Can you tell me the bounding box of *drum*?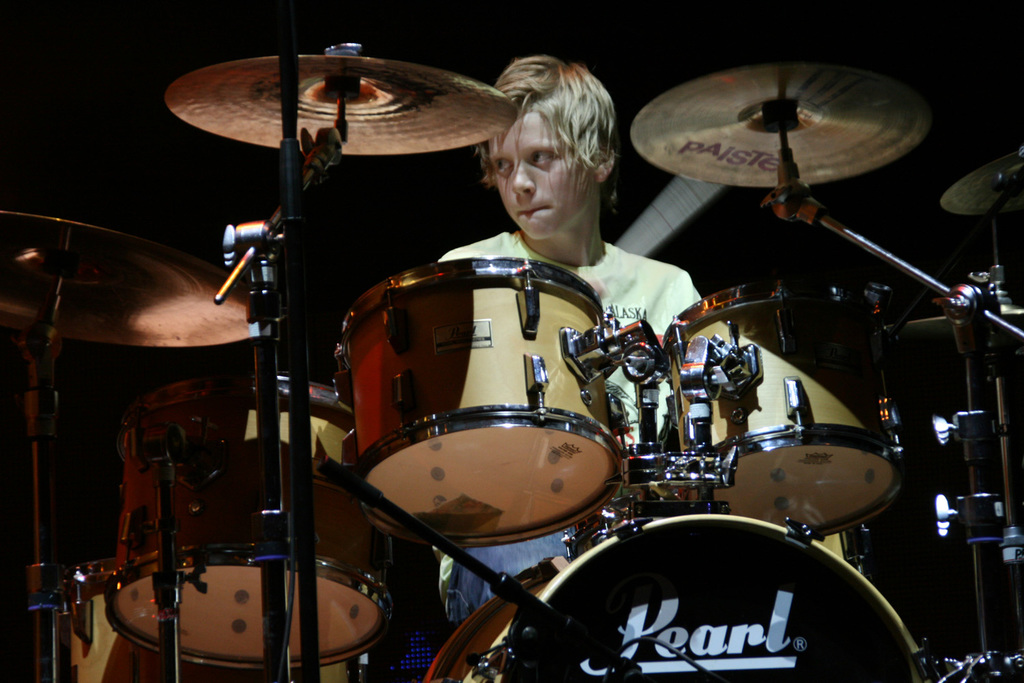
421 517 945 682.
